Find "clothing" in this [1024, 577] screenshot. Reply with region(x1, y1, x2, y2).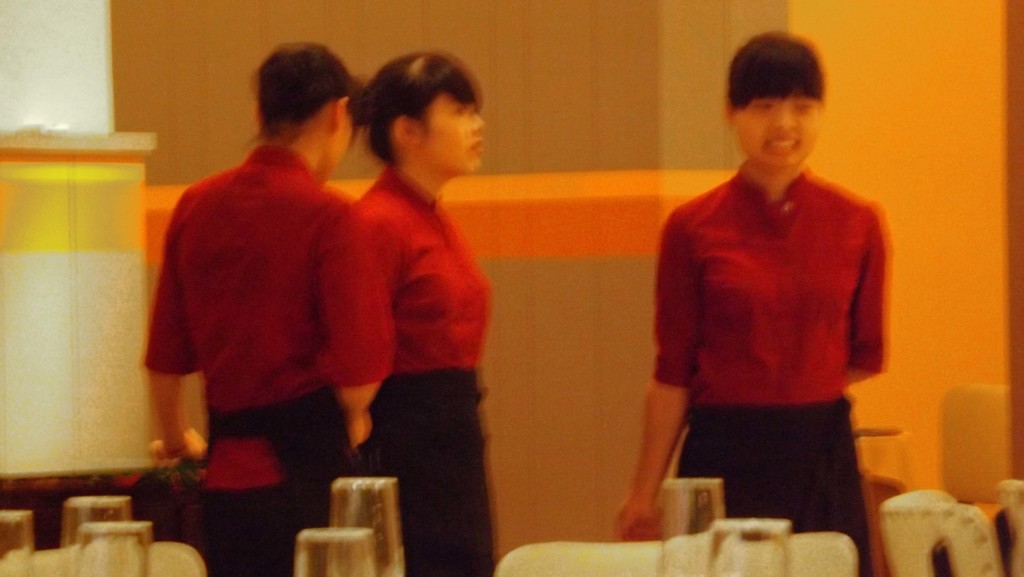
region(142, 146, 368, 576).
